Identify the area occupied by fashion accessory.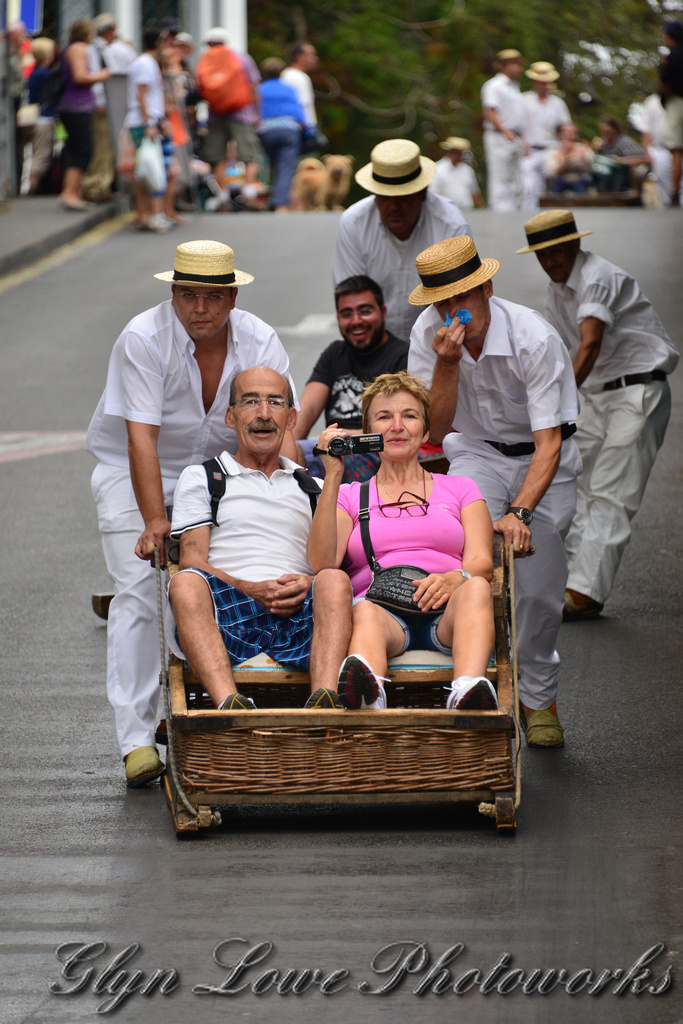
Area: x1=482 y1=420 x2=582 y2=459.
